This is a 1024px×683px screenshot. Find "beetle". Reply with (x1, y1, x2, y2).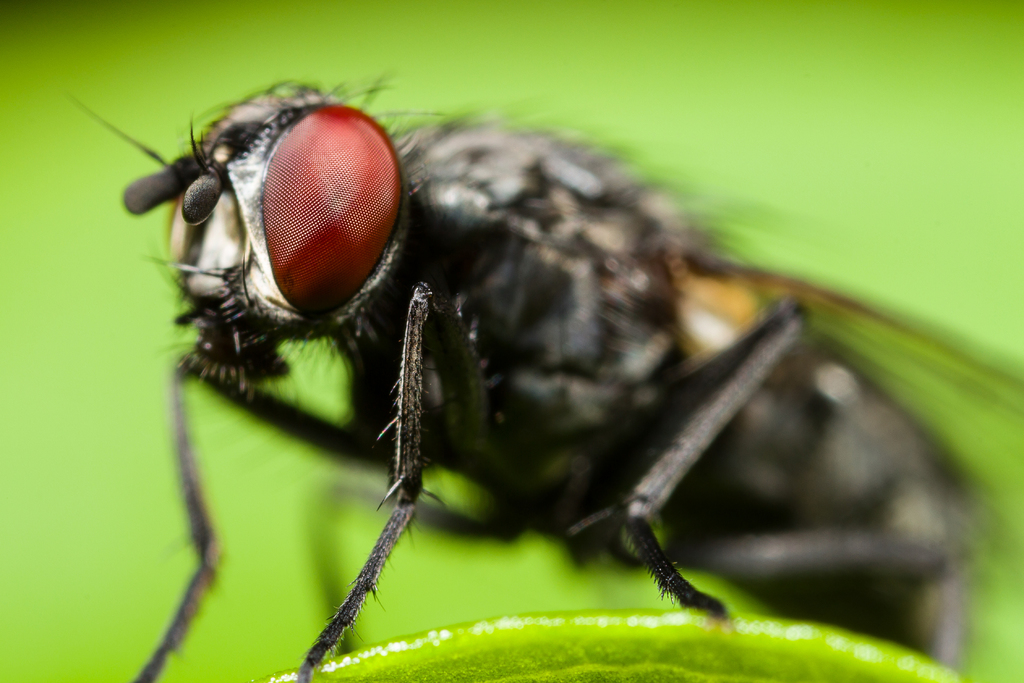
(86, 79, 943, 680).
